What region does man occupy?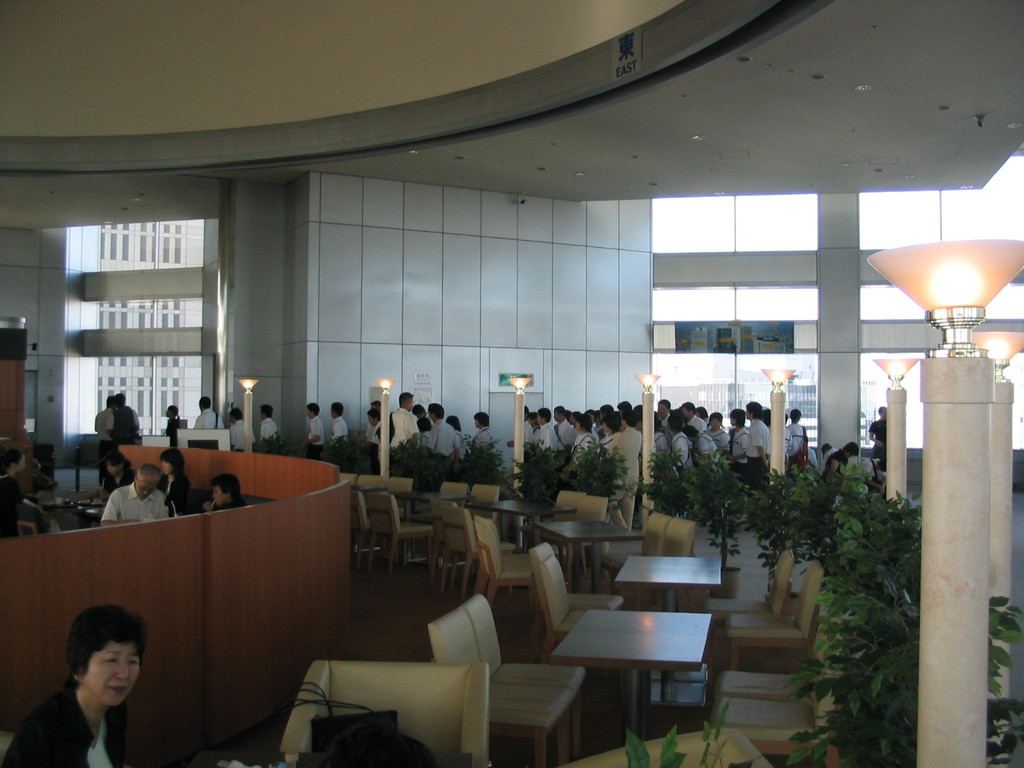
<bbox>745, 399, 770, 528</bbox>.
